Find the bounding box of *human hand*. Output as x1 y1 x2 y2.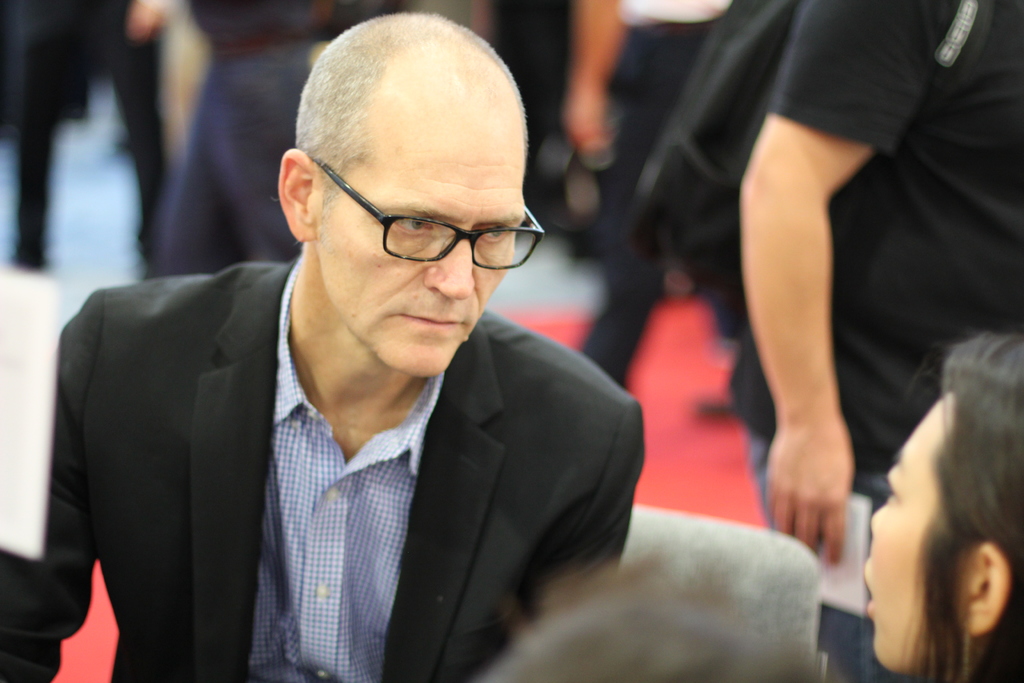
564 88 614 155.
